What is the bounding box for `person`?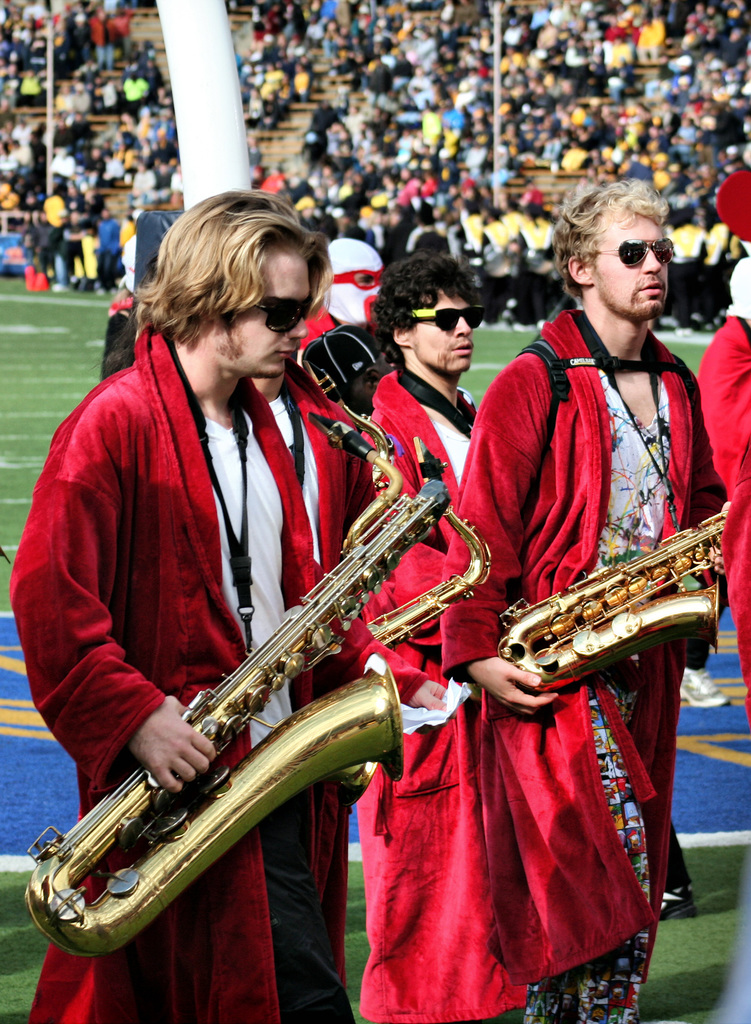
x1=362, y1=247, x2=525, y2=1023.
